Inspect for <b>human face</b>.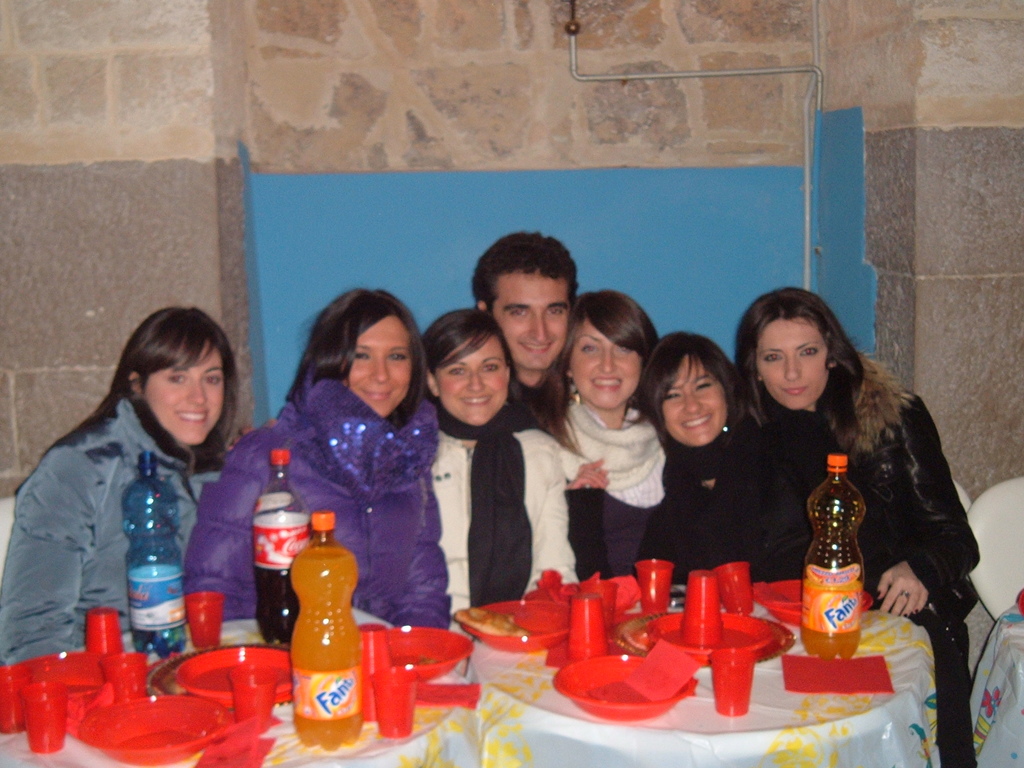
Inspection: locate(568, 317, 639, 409).
